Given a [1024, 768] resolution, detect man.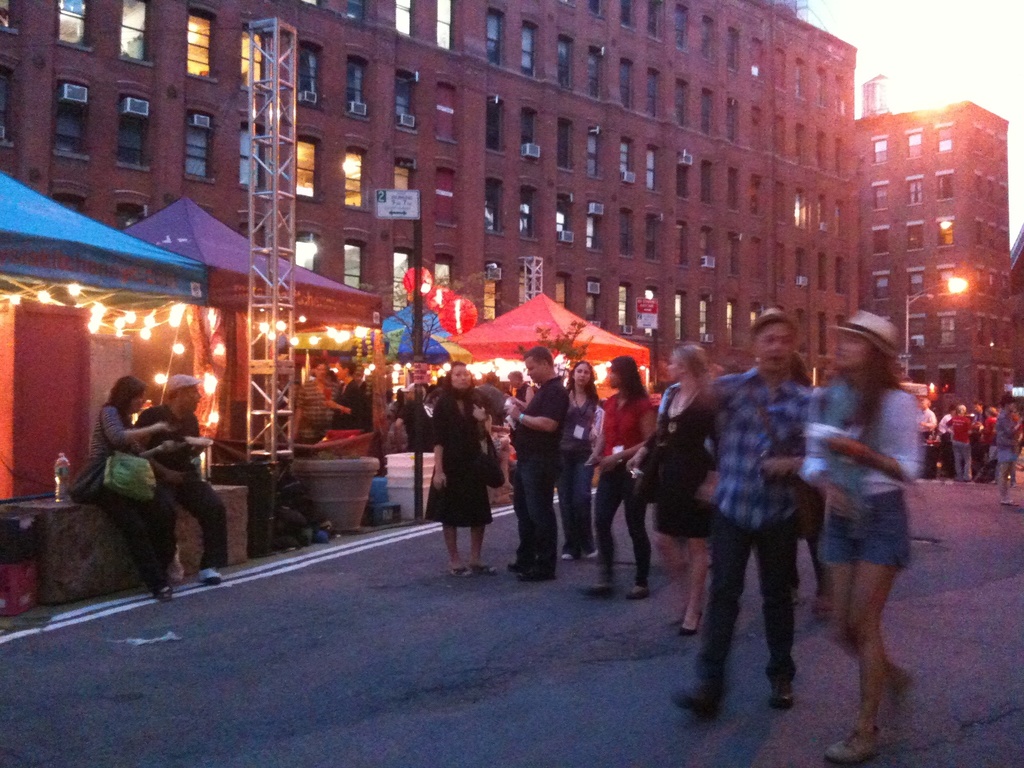
Rect(943, 399, 973, 483).
